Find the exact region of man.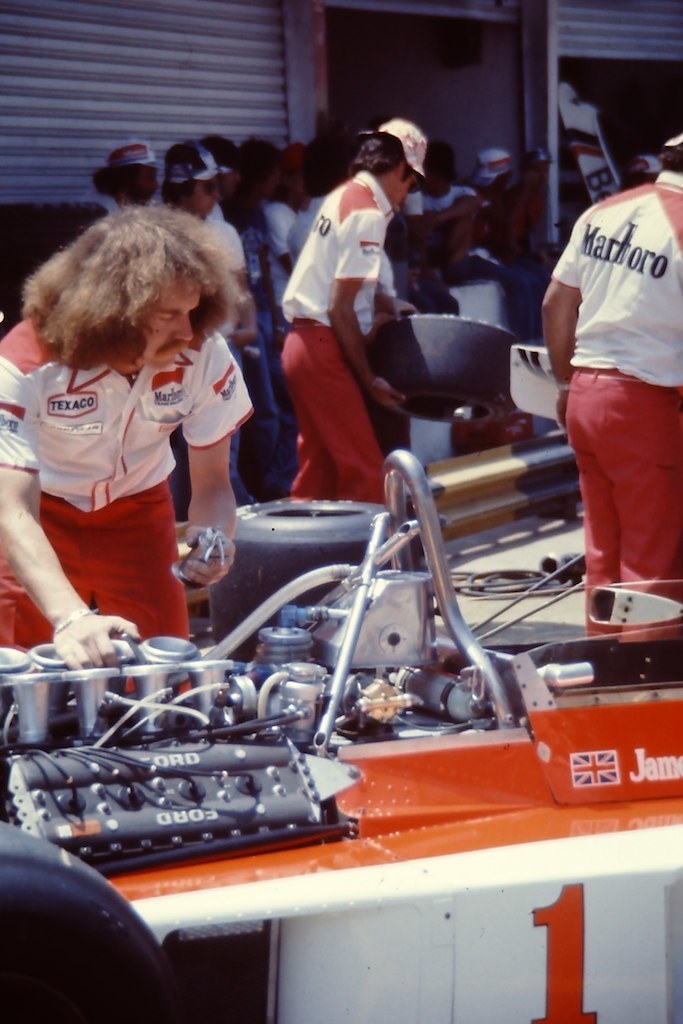
Exact region: pyautogui.locateOnScreen(545, 134, 682, 648).
